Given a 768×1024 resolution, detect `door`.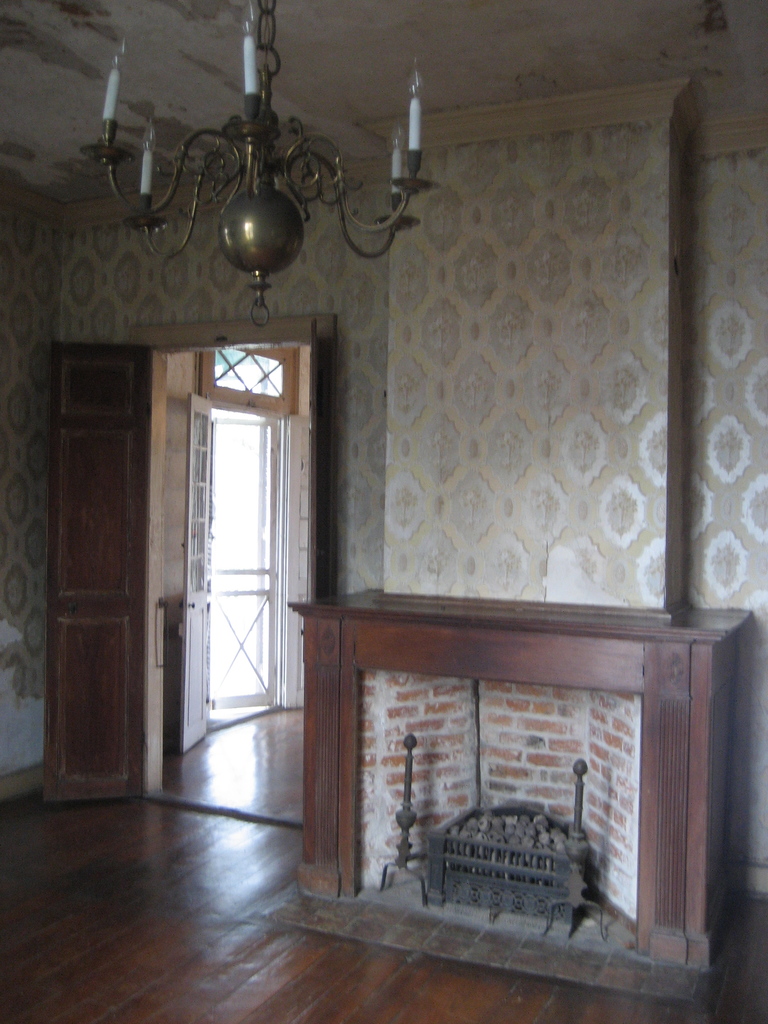
rect(181, 392, 214, 753).
